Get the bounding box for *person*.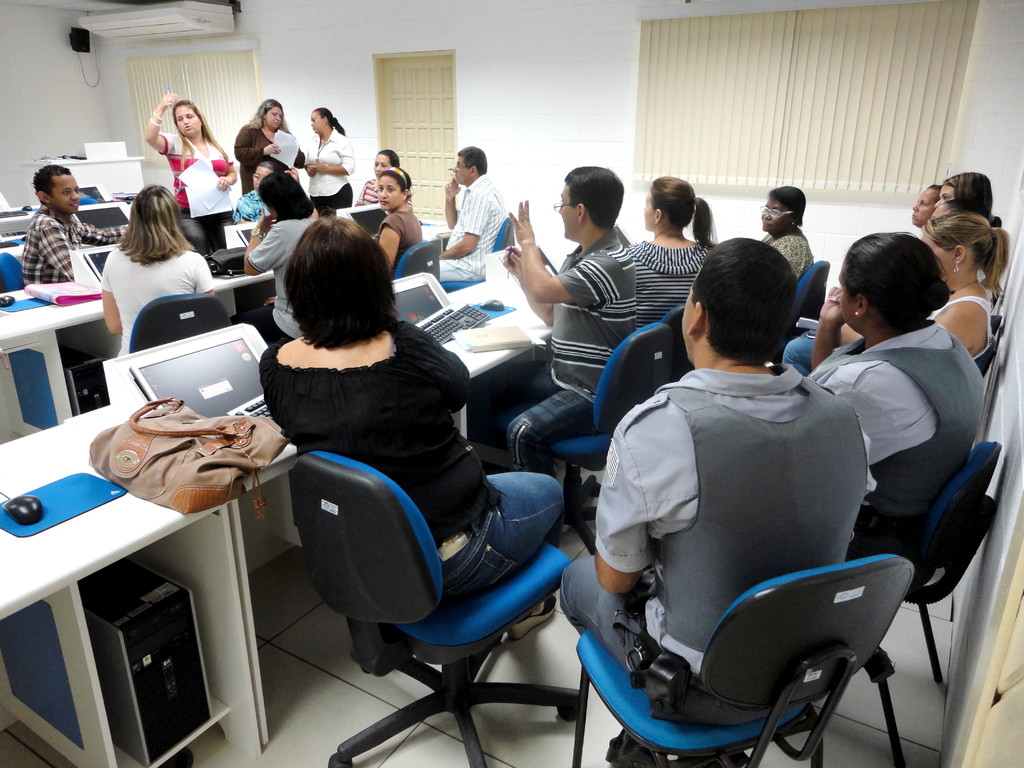
223, 99, 311, 220.
